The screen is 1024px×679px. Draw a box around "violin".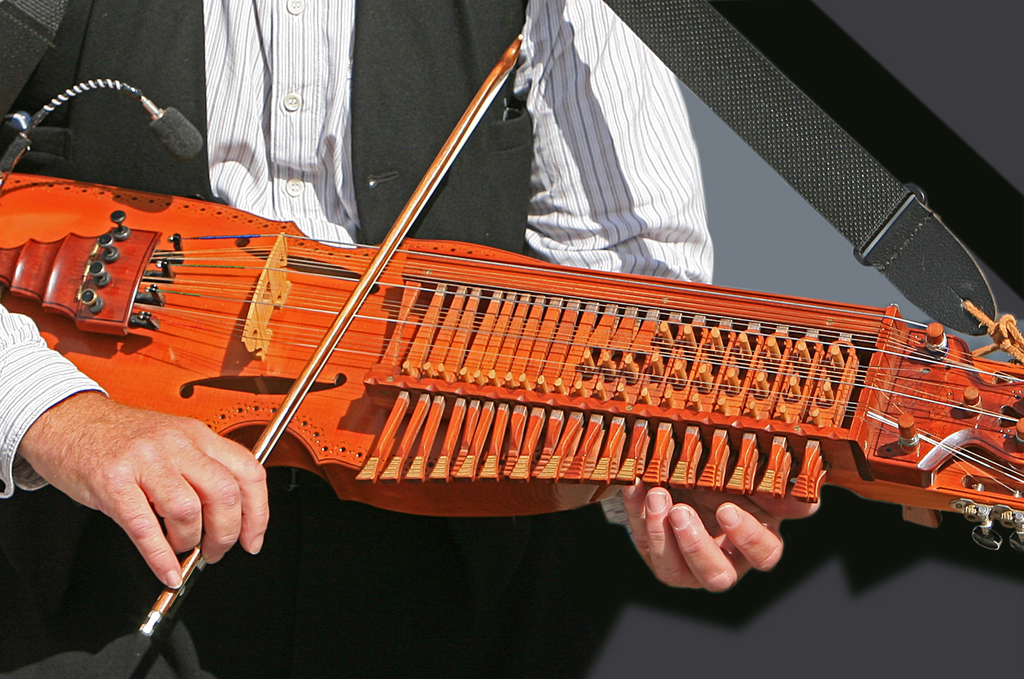
0, 103, 950, 579.
